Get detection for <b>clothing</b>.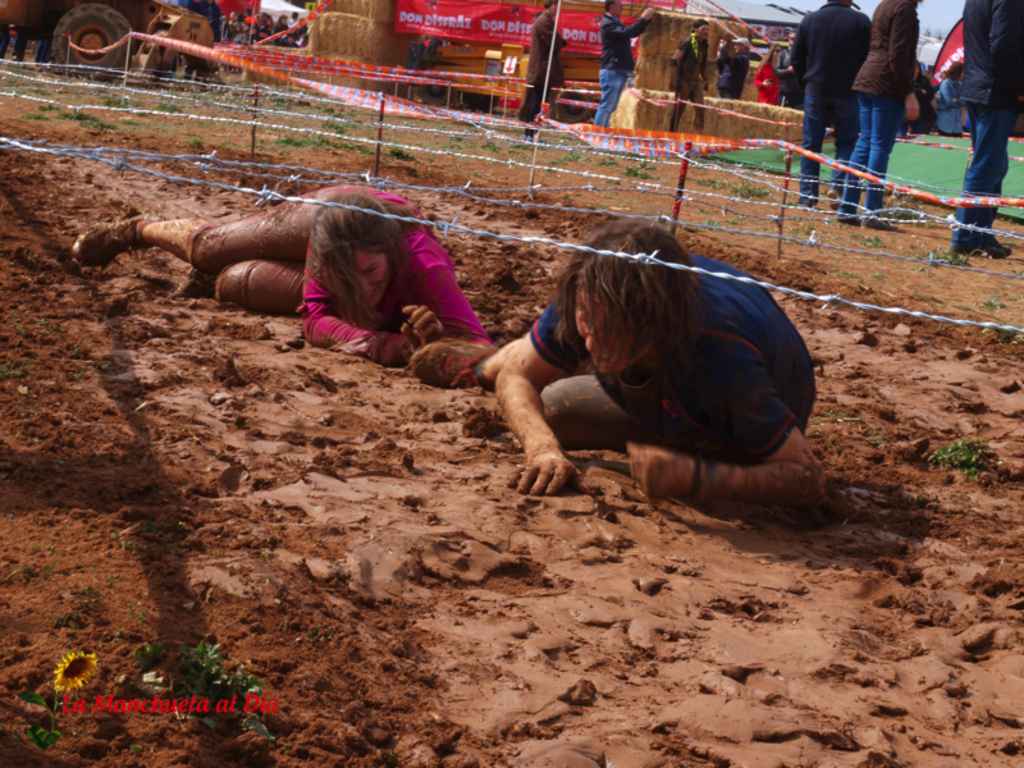
Detection: bbox(675, 28, 710, 134).
